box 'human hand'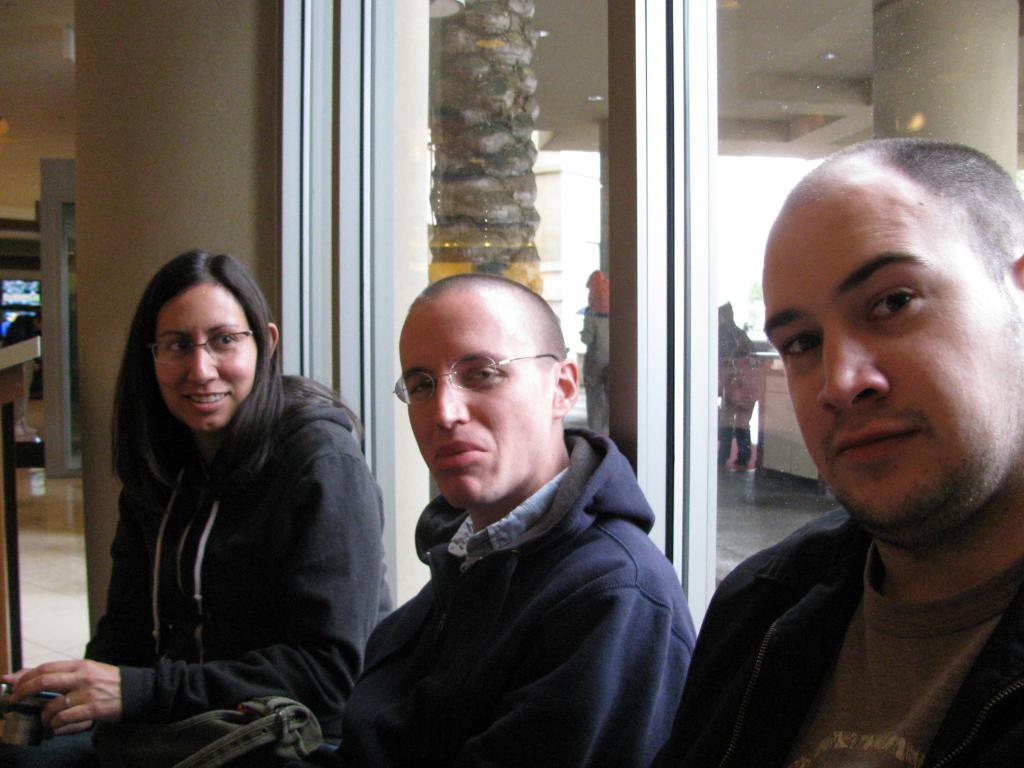
[left=8, top=662, right=122, bottom=732]
